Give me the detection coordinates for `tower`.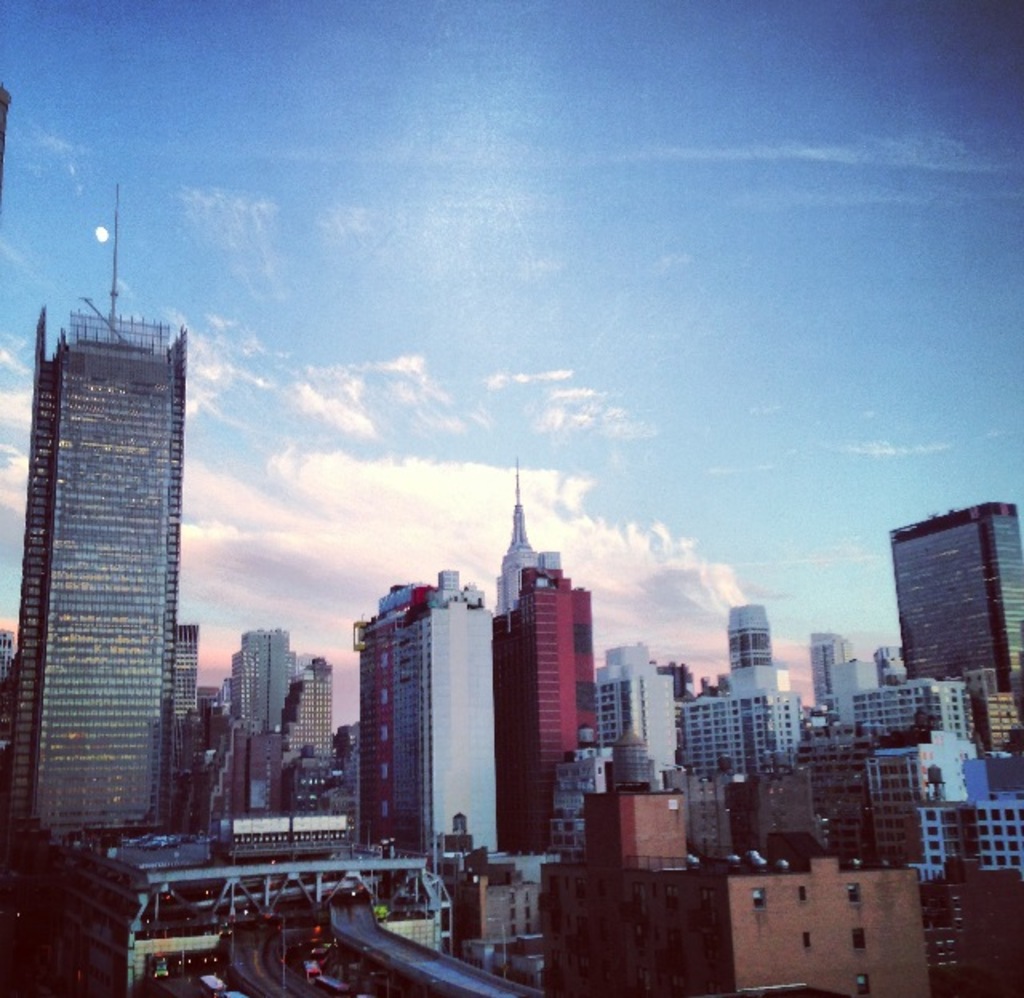
region(806, 637, 843, 705).
